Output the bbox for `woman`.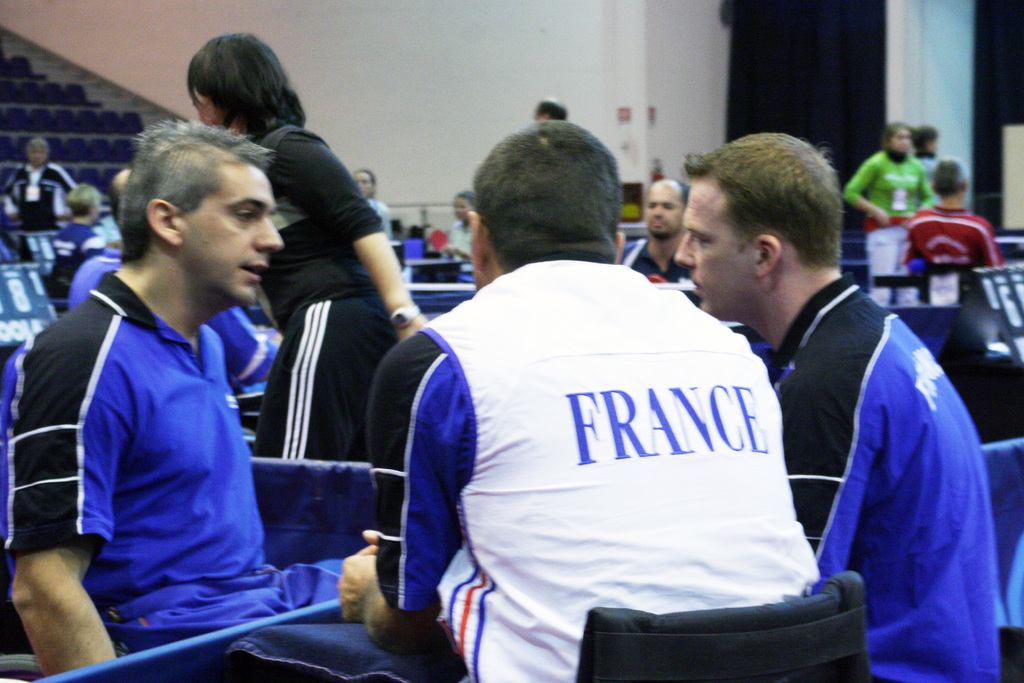
(356, 160, 394, 248).
